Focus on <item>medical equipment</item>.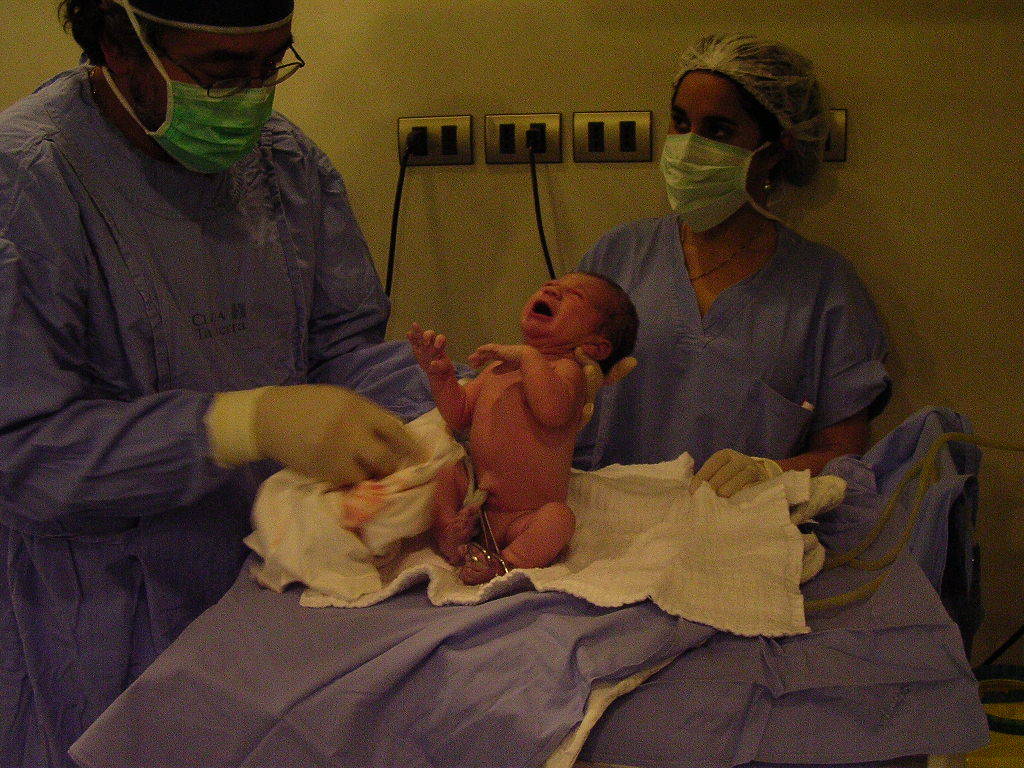
Focused at <region>466, 501, 510, 584</region>.
